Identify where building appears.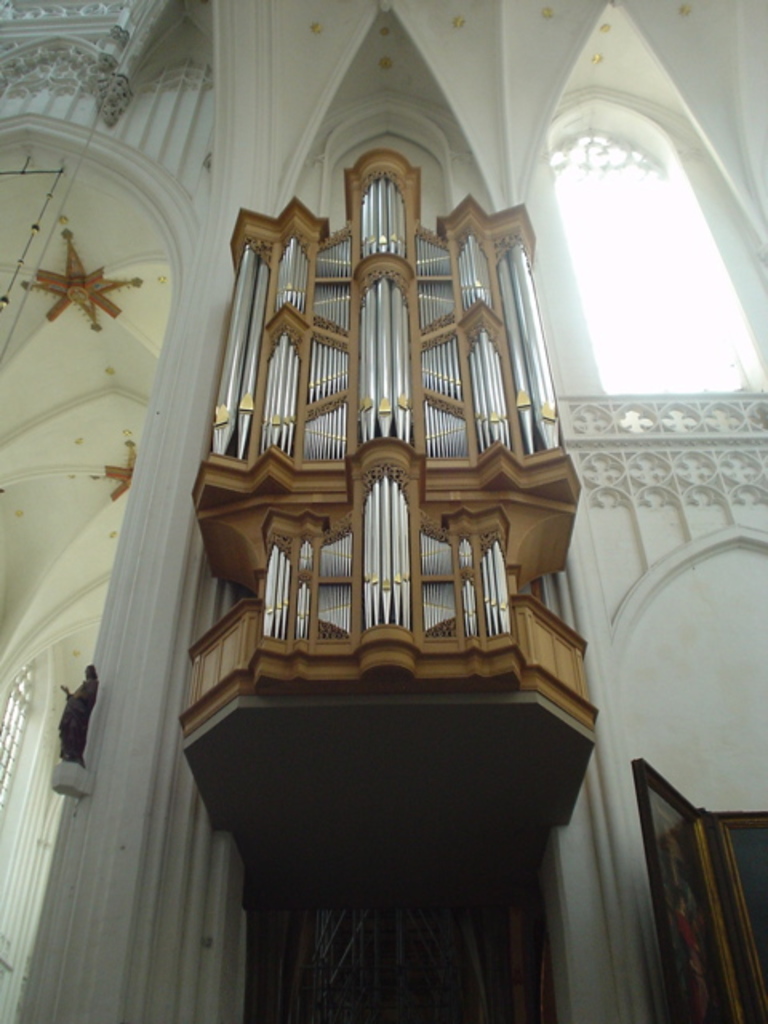
Appears at <box>0,0,766,1022</box>.
